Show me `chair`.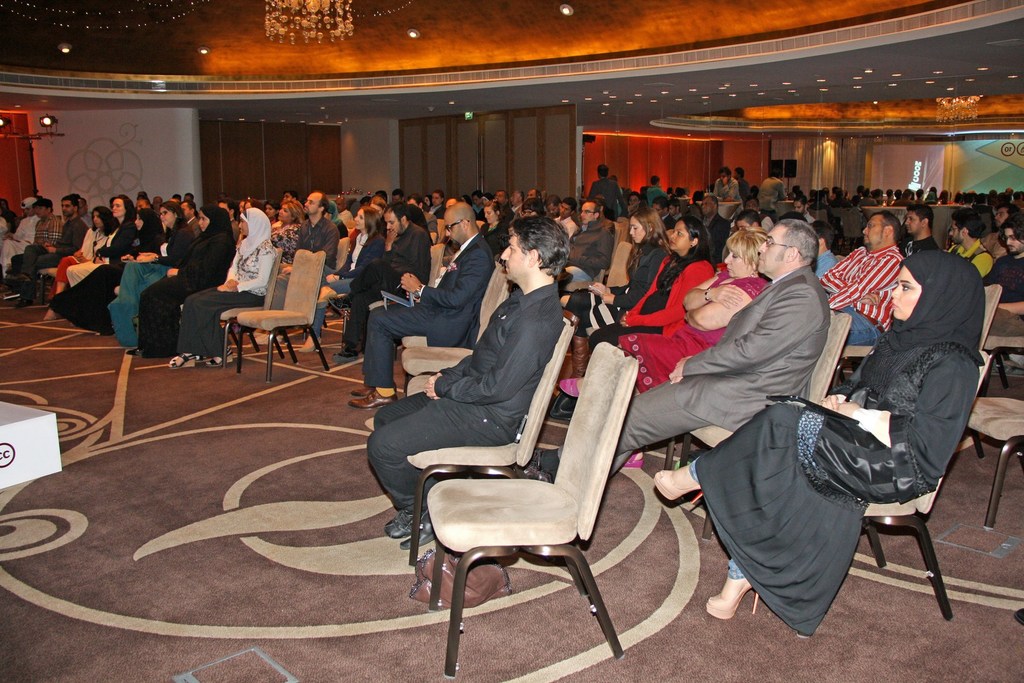
`chair` is here: locate(412, 319, 578, 524).
